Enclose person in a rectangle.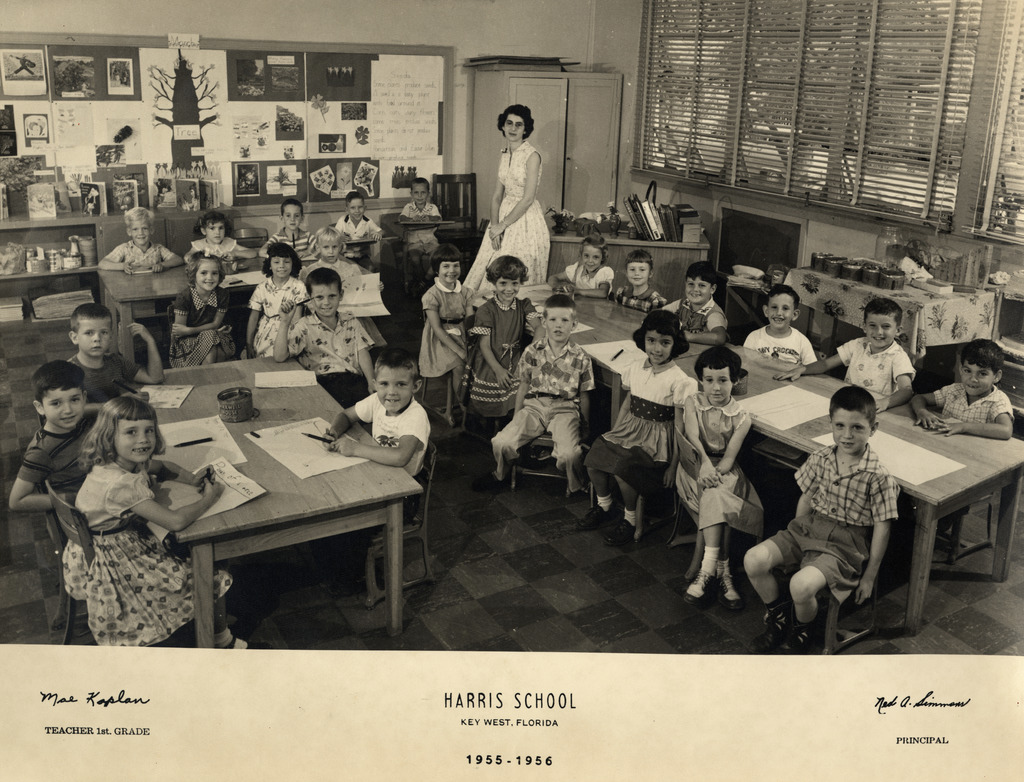
detection(744, 383, 895, 653).
